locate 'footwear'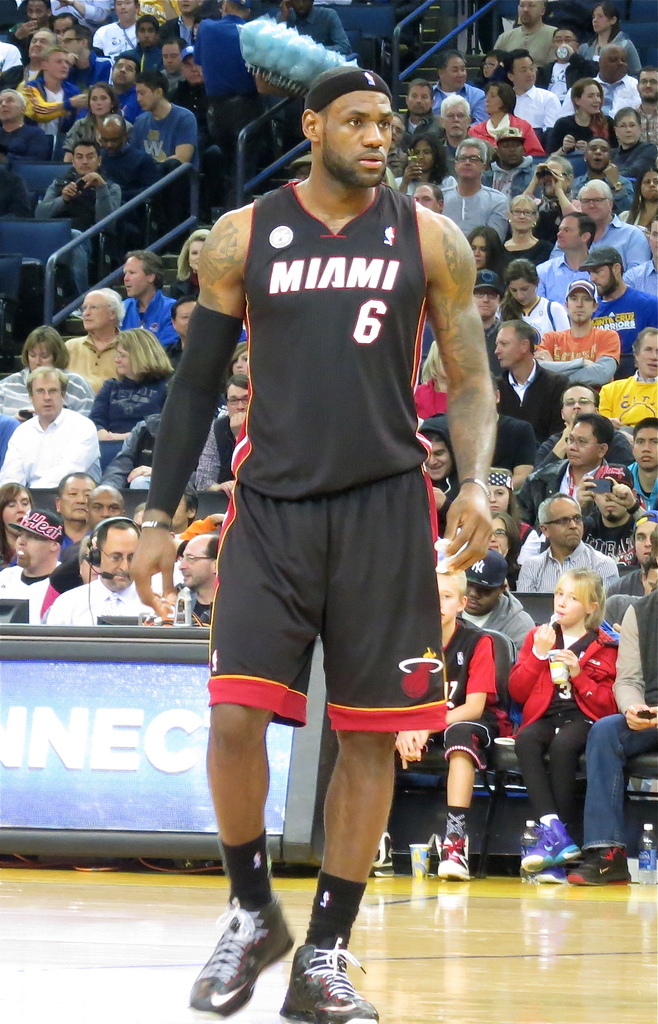
crop(432, 841, 471, 890)
